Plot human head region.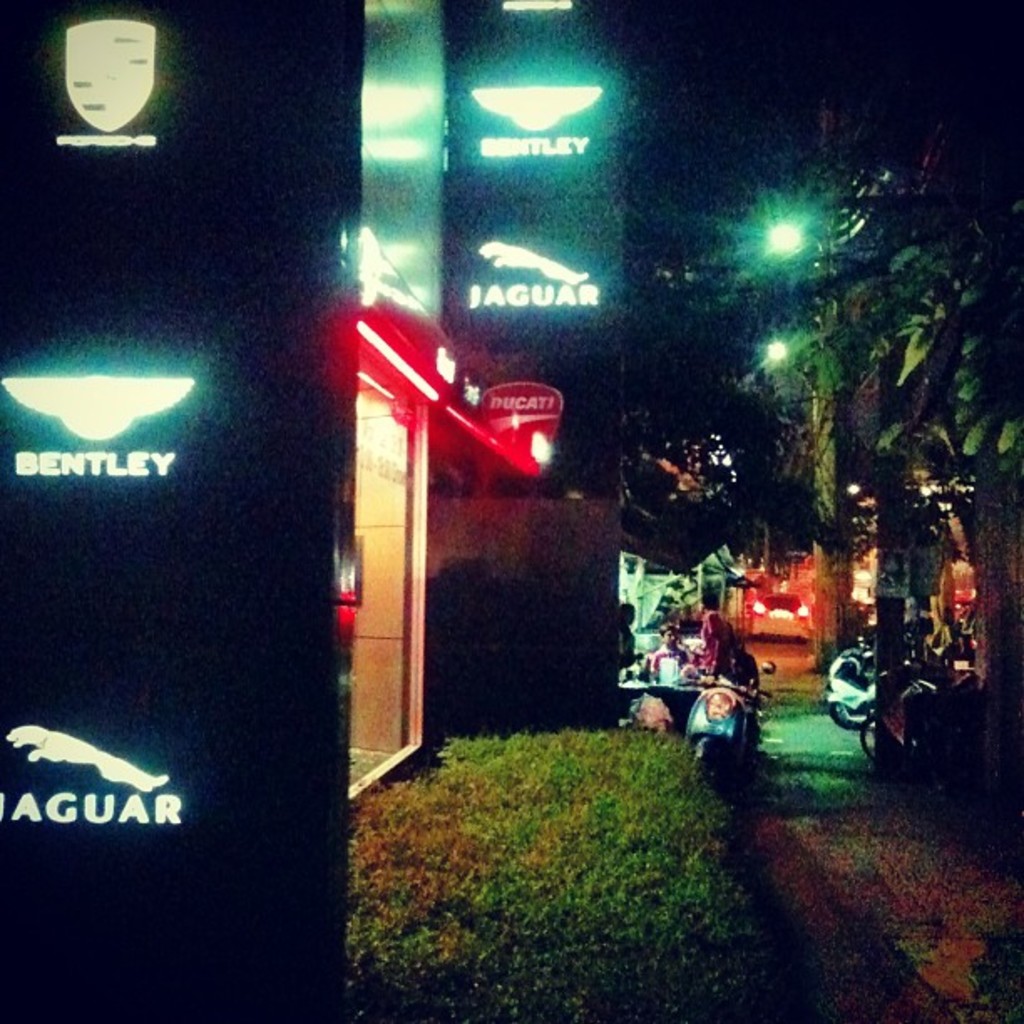
Plotted at x1=654, y1=621, x2=681, y2=643.
